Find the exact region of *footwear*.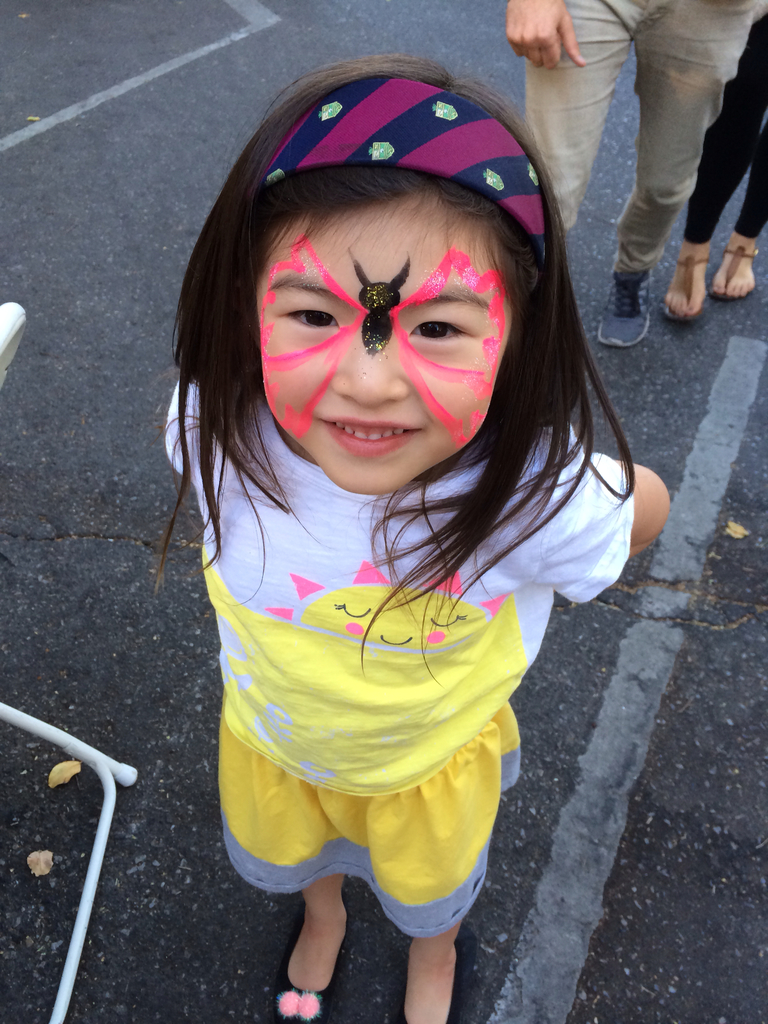
Exact region: l=593, t=243, r=662, b=348.
